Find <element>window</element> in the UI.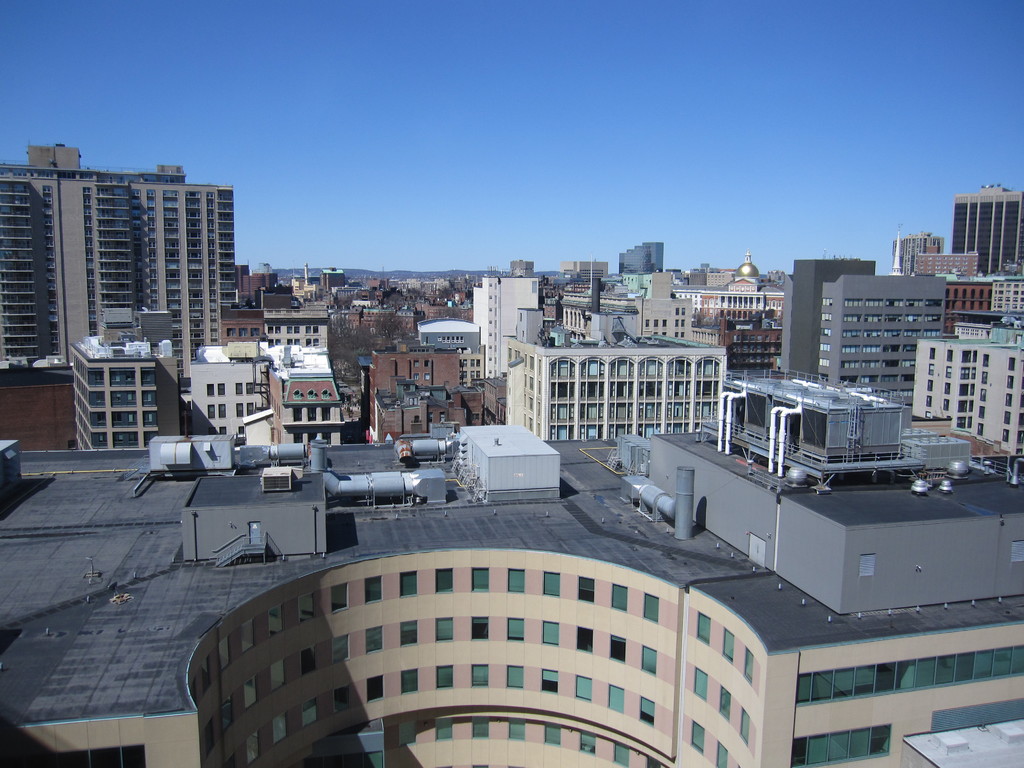
UI element at [left=298, top=593, right=317, bottom=627].
